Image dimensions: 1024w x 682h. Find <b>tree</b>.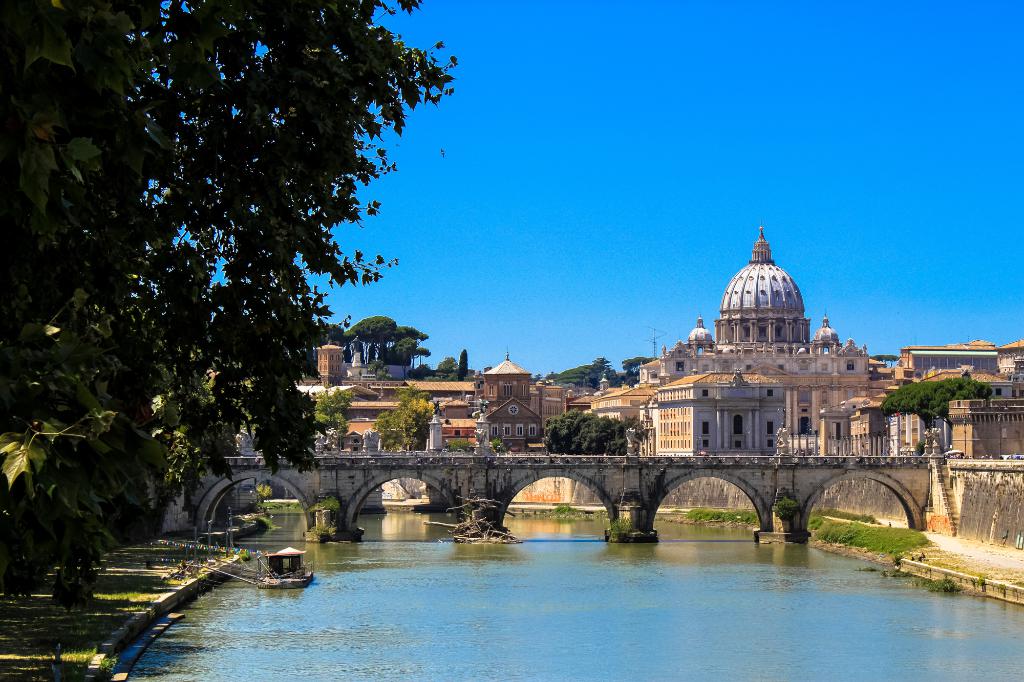
l=253, t=481, r=270, b=502.
